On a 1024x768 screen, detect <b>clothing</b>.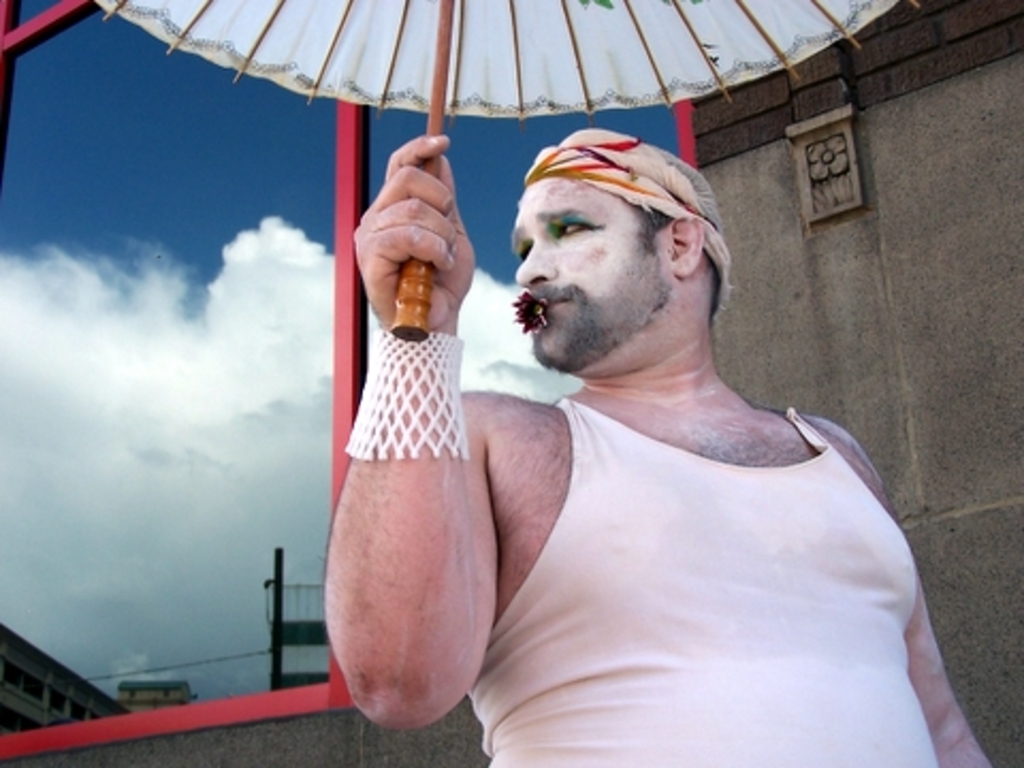
{"left": 467, "top": 395, "right": 941, "bottom": 766}.
